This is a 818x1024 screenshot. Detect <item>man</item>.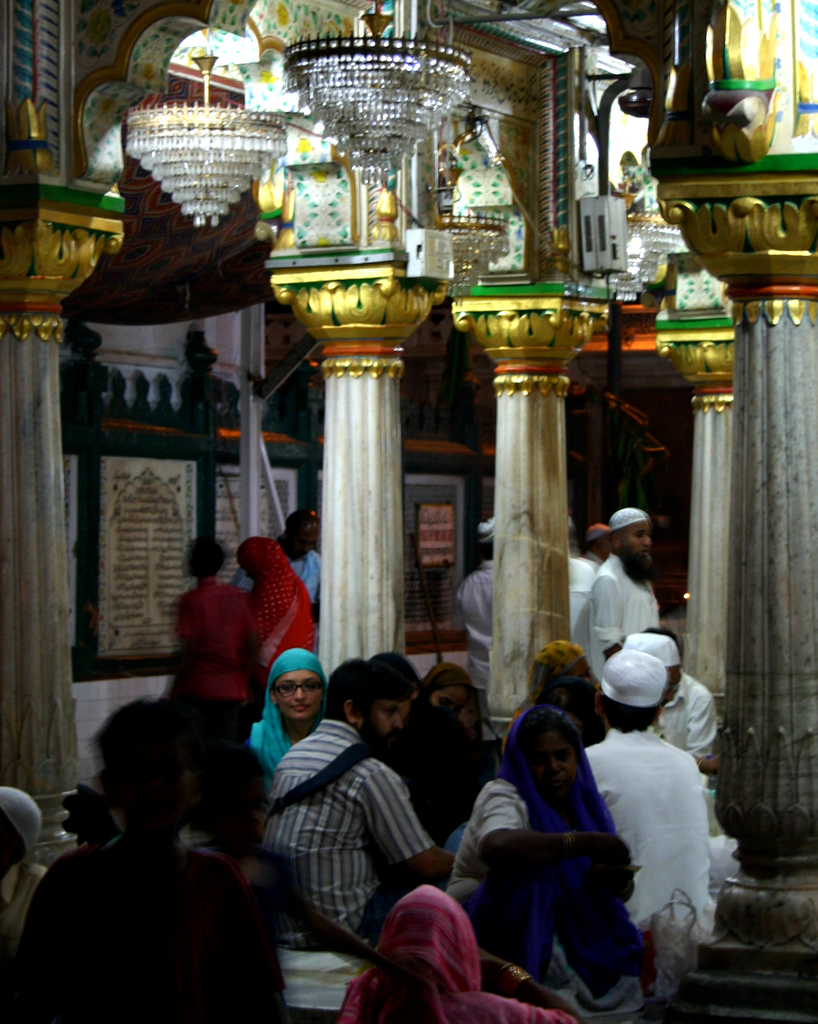
x1=587 y1=517 x2=611 y2=564.
